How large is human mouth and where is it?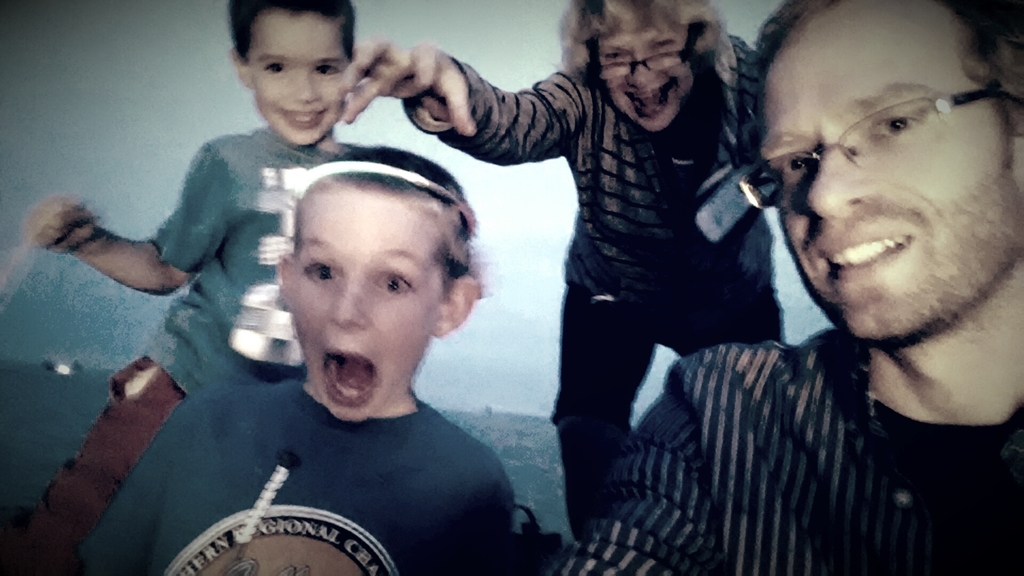
Bounding box: bbox(623, 79, 670, 124).
